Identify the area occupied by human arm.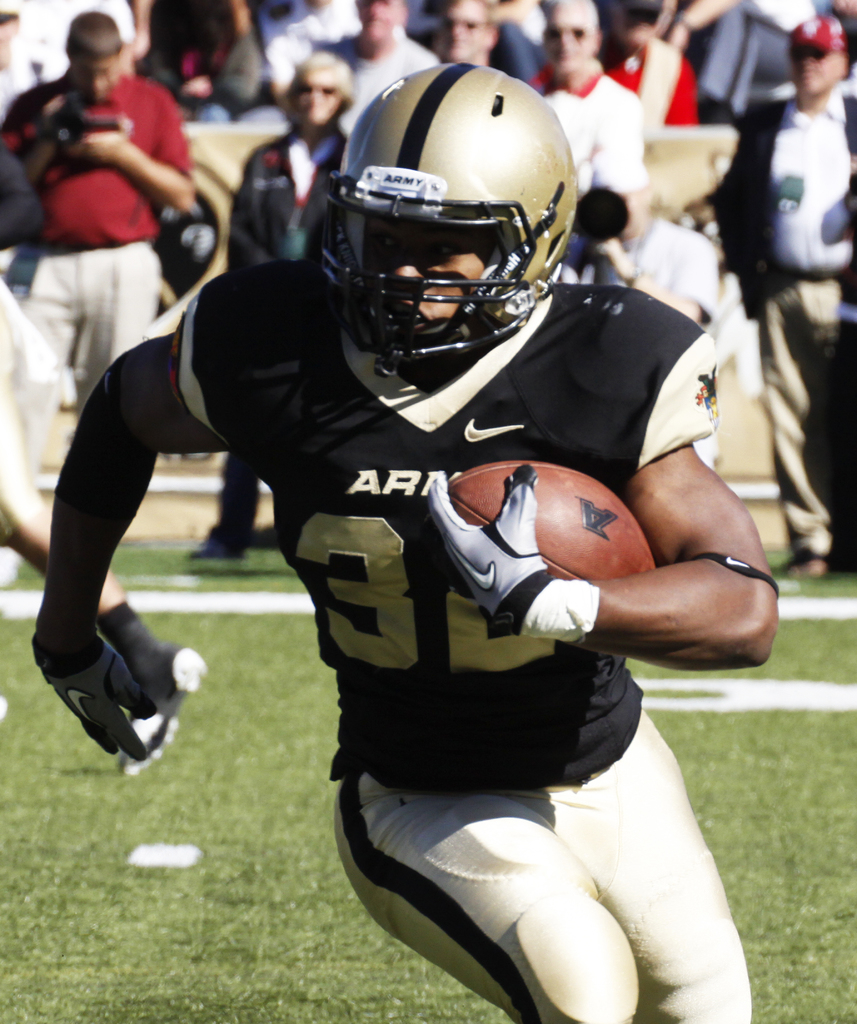
Area: 69 76 204 216.
